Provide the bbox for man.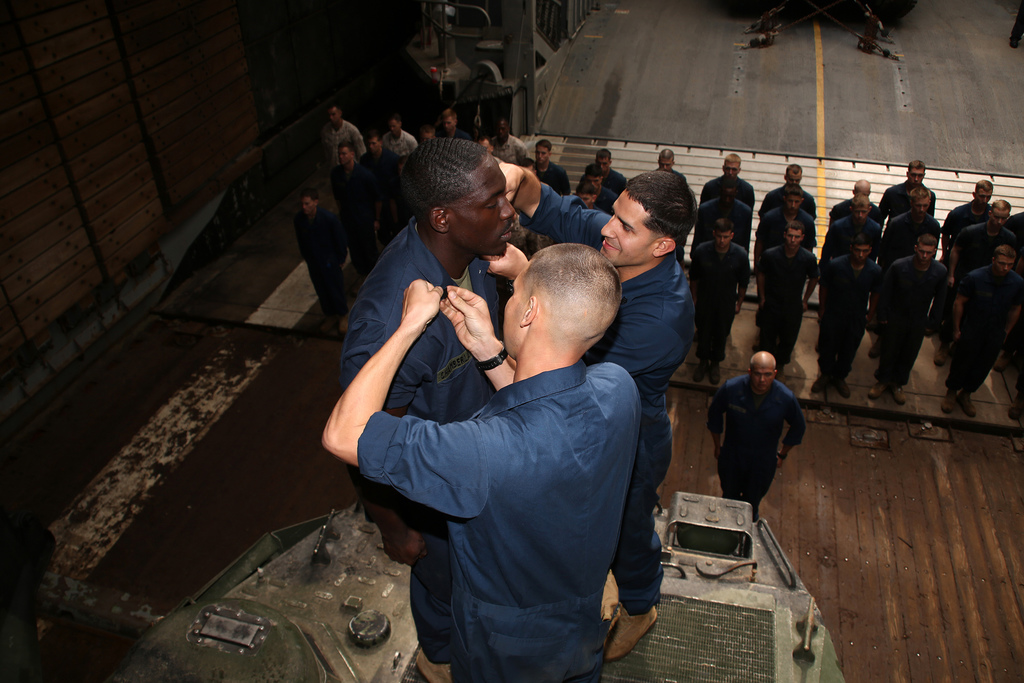
{"x1": 522, "y1": 137, "x2": 574, "y2": 199}.
